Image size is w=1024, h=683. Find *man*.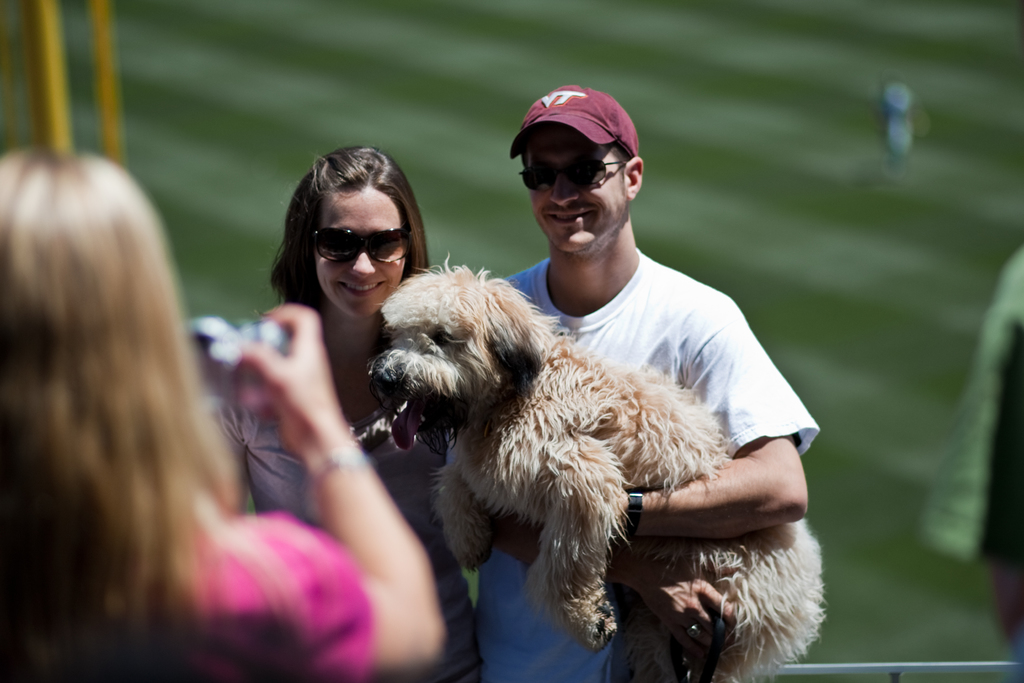
[354,147,792,660].
